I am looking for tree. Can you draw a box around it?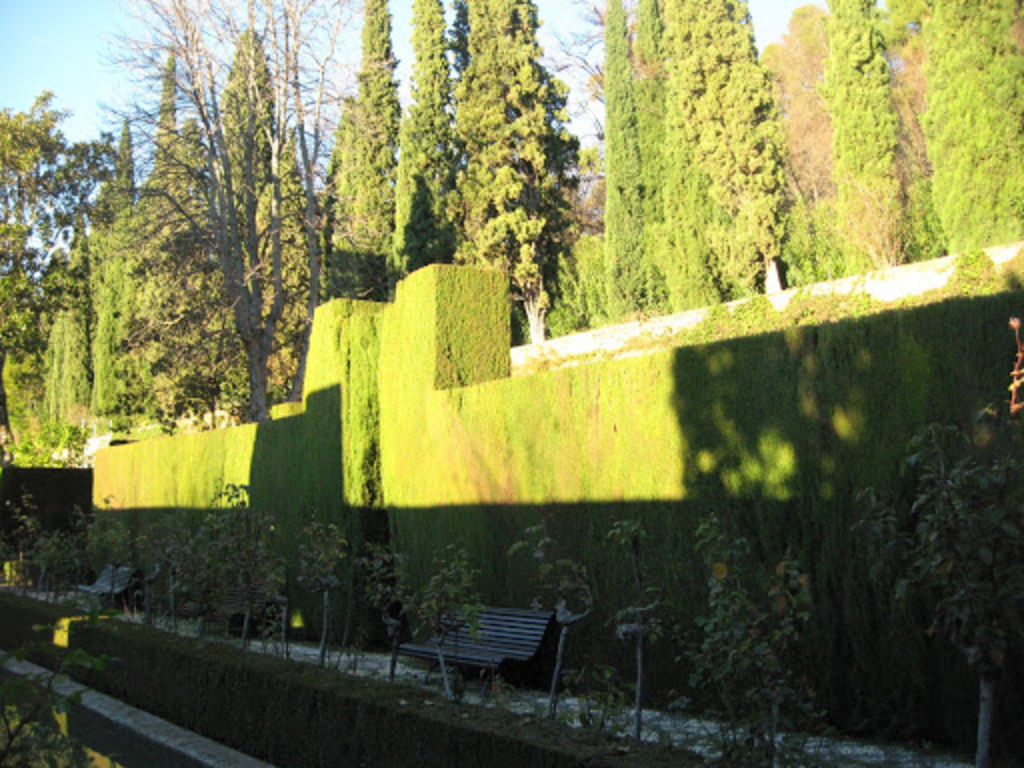
Sure, the bounding box is [left=110, top=0, right=276, bottom=414].
